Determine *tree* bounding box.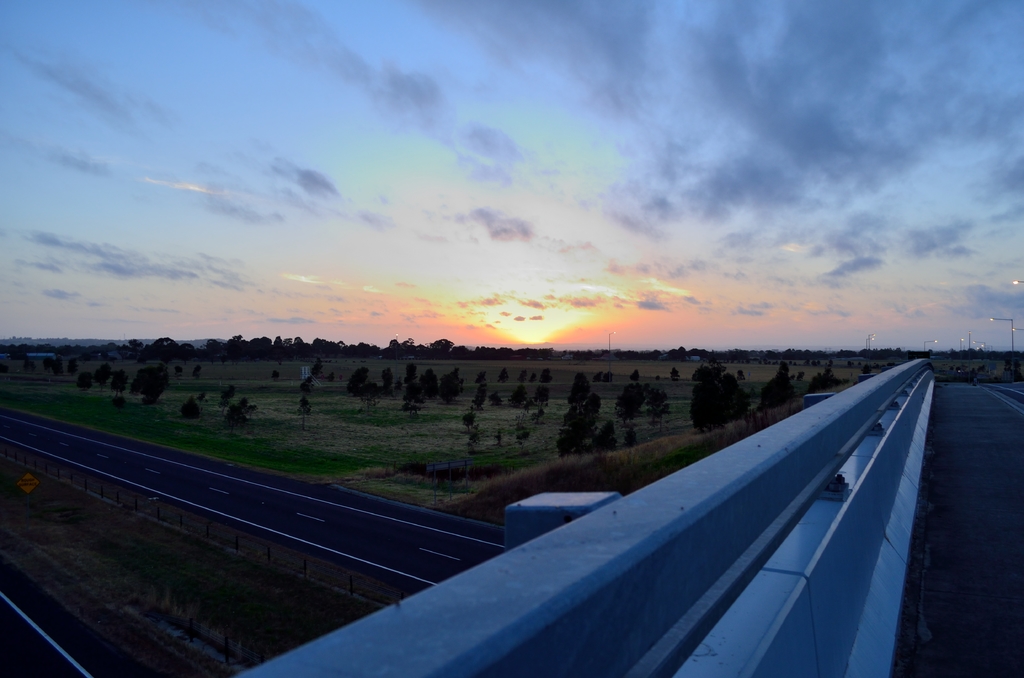
Determined: 543,368,551,381.
